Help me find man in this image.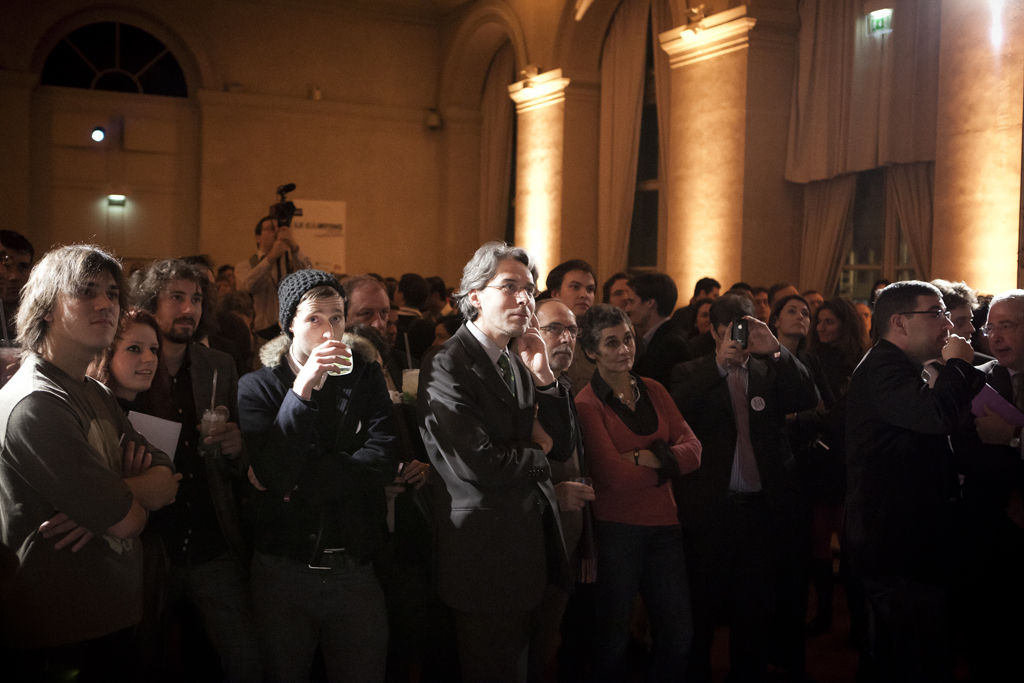
Found it: box(409, 238, 591, 673).
